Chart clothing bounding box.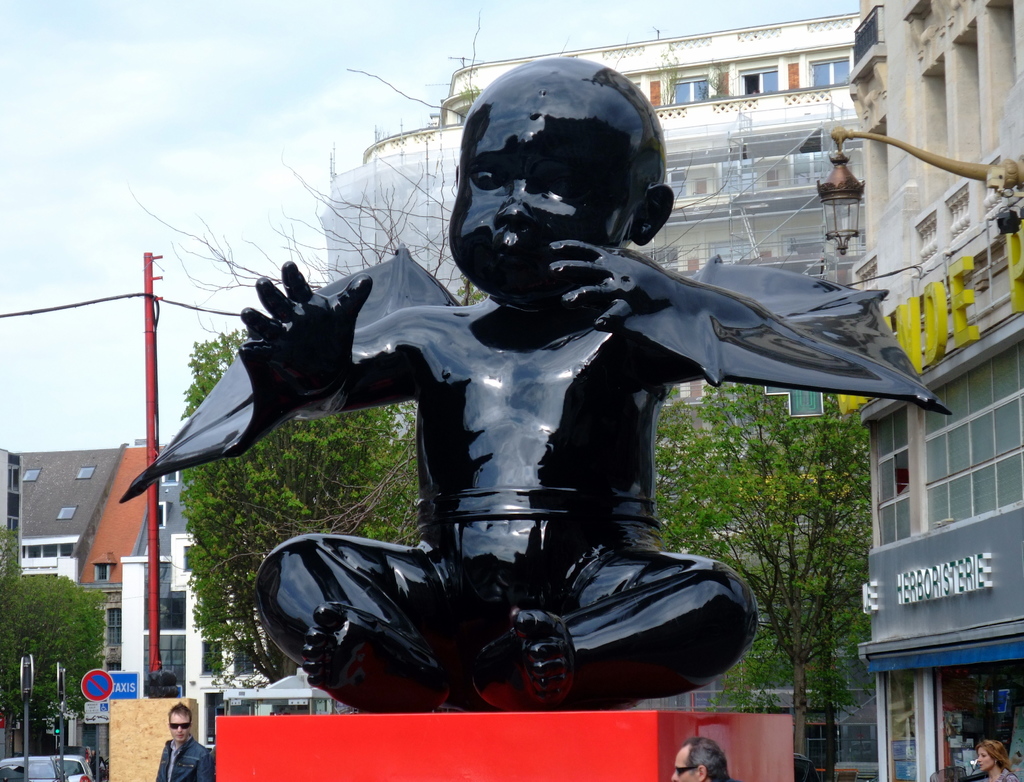
Charted: 153, 735, 216, 781.
